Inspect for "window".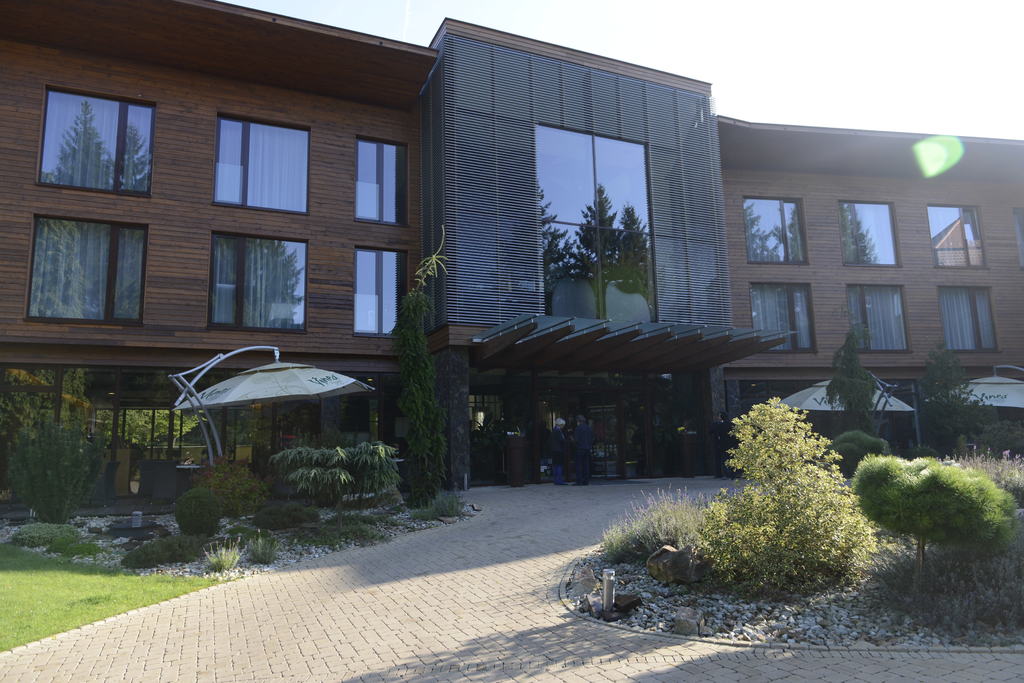
Inspection: locate(753, 285, 822, 351).
